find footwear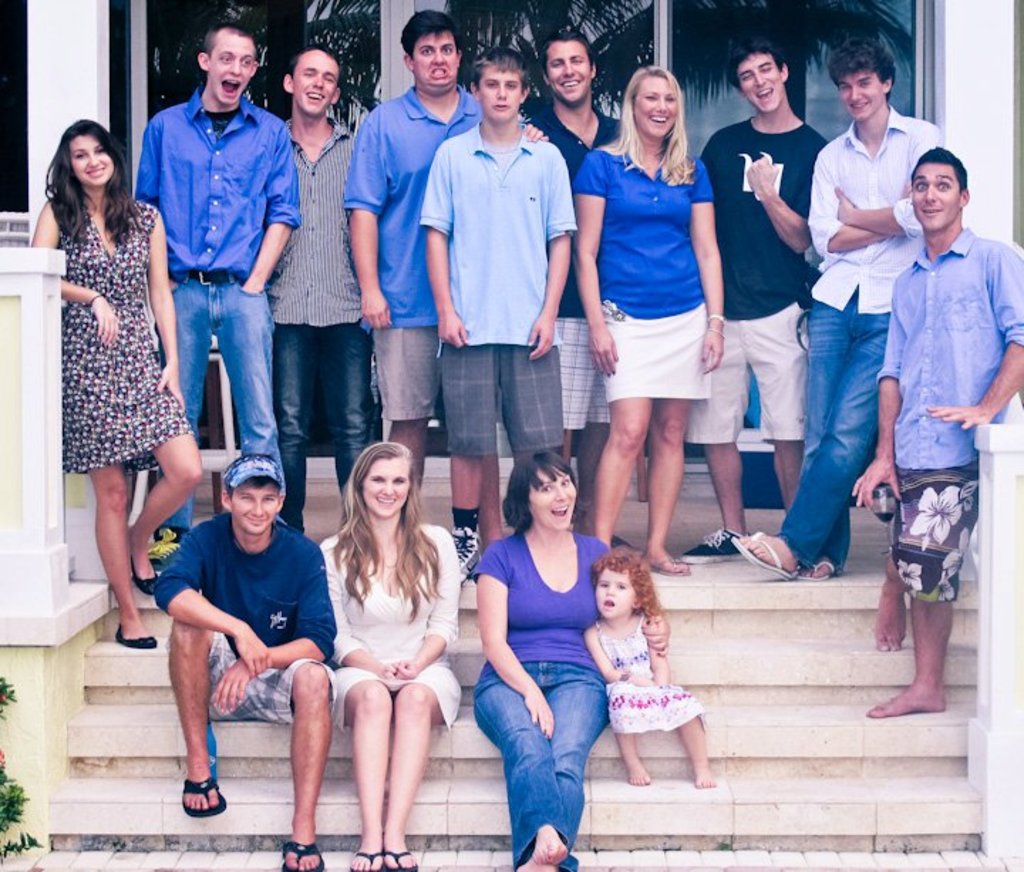
Rect(348, 852, 377, 871)
